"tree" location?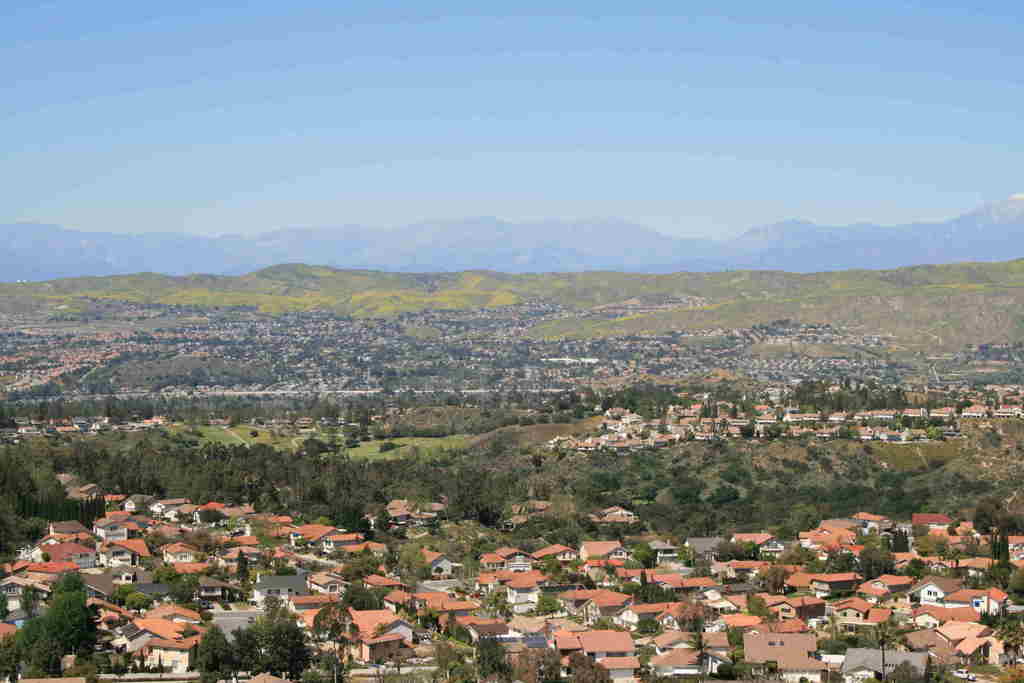
pyautogui.locateOnScreen(119, 580, 135, 596)
